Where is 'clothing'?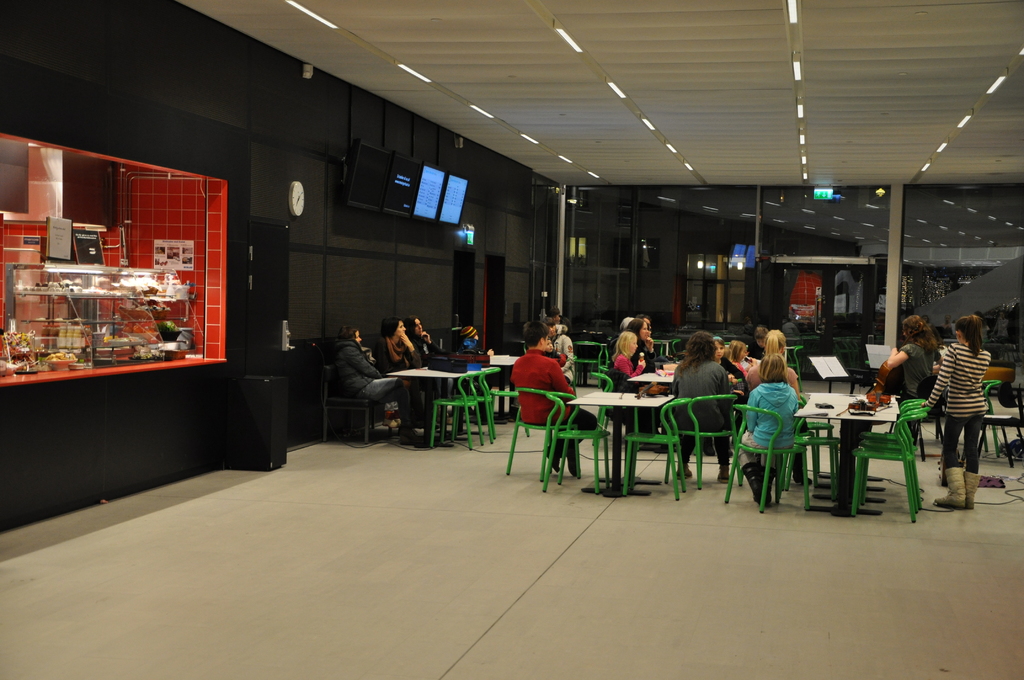
[left=374, top=330, right=431, bottom=416].
